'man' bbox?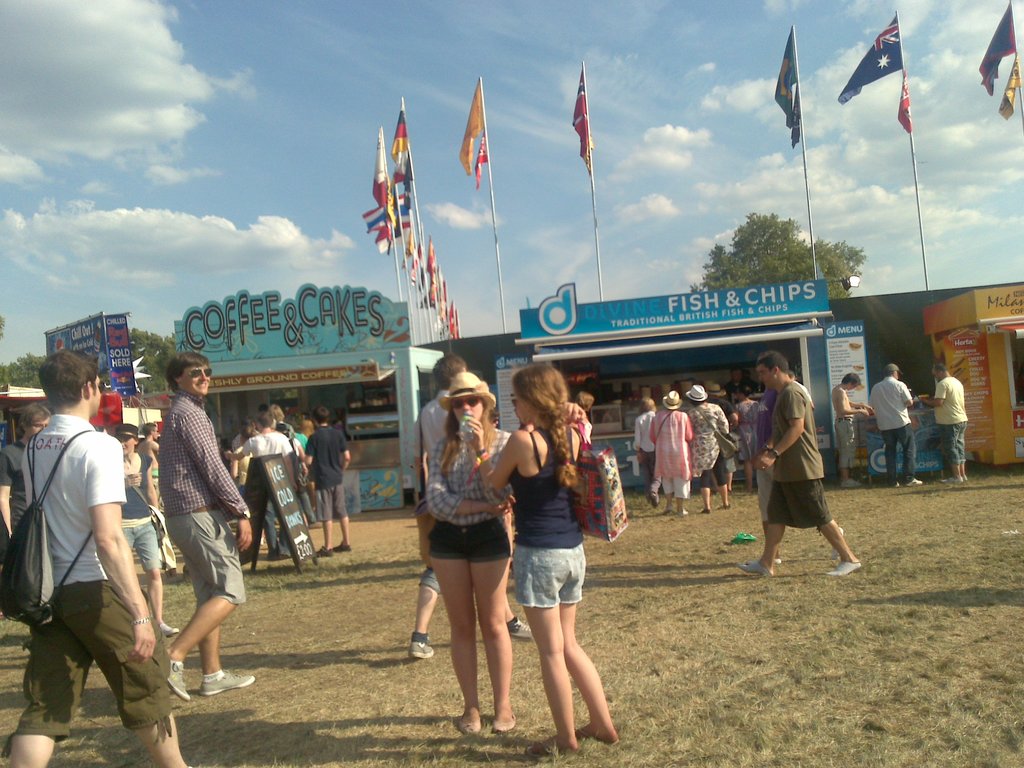
(874,357,922,484)
